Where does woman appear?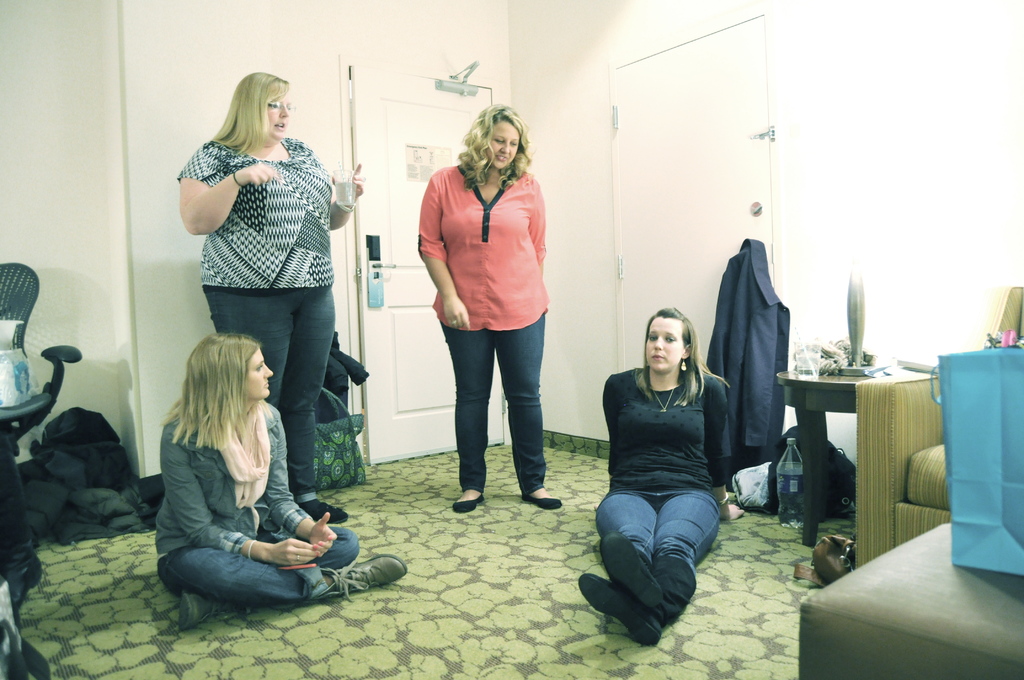
Appears at region(182, 70, 362, 526).
